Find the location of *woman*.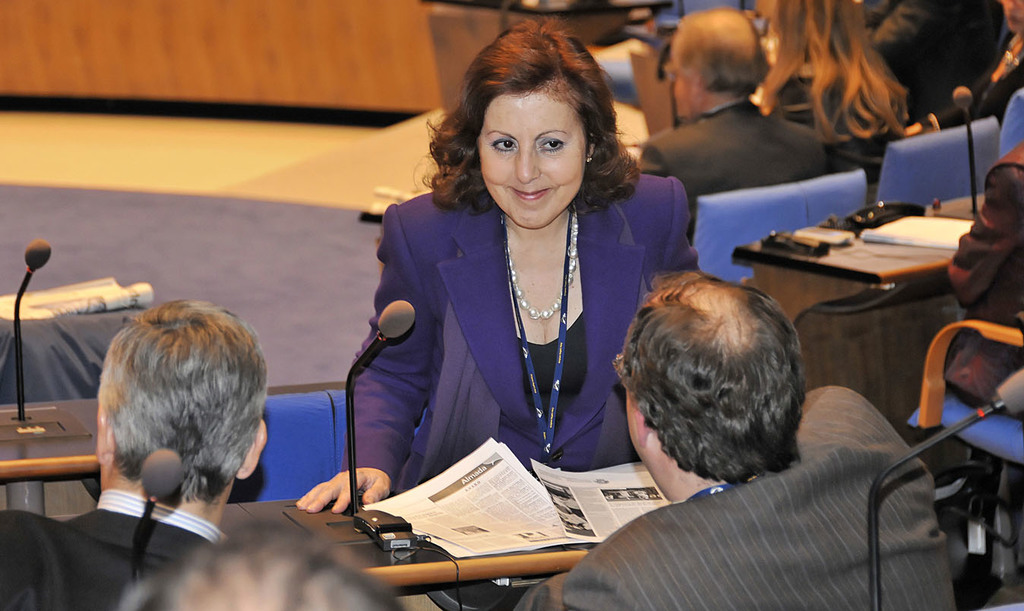
Location: 760, 0, 909, 184.
